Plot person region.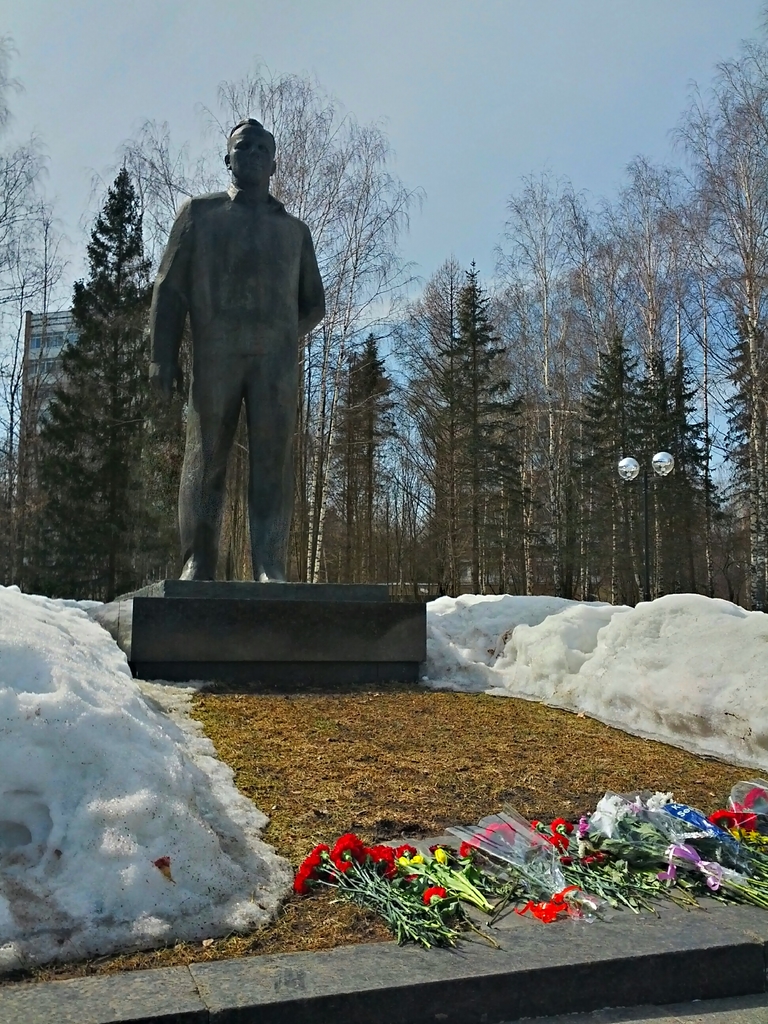
Plotted at bbox(145, 113, 329, 583).
